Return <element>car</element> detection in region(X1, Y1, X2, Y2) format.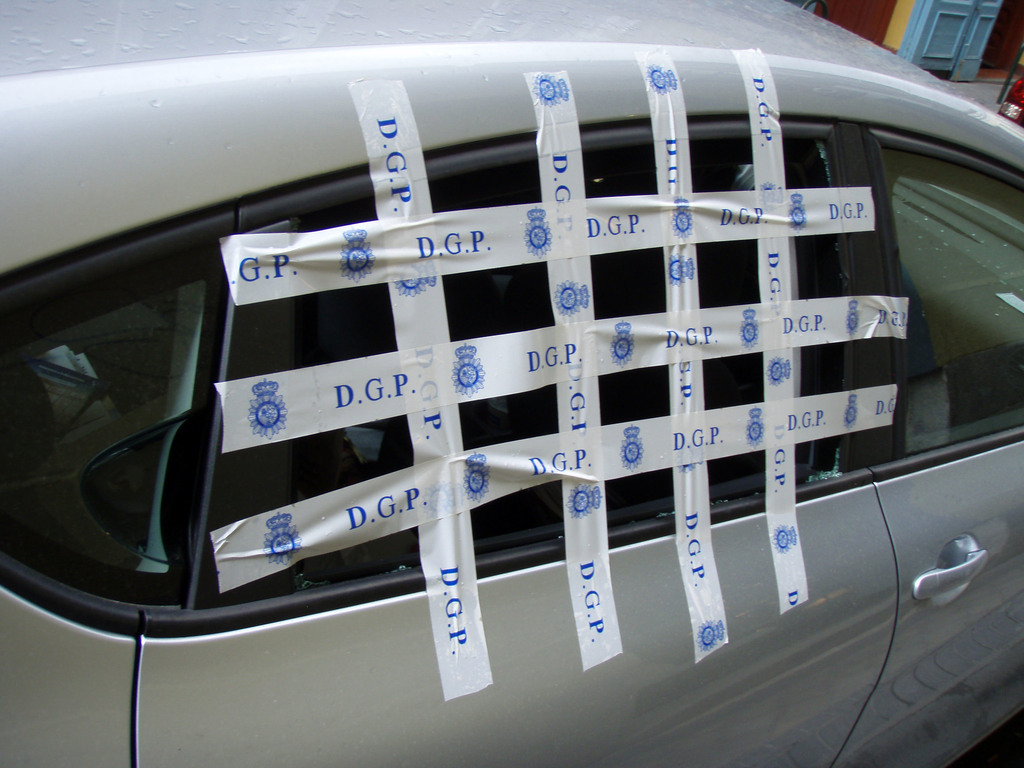
region(0, 0, 1023, 767).
